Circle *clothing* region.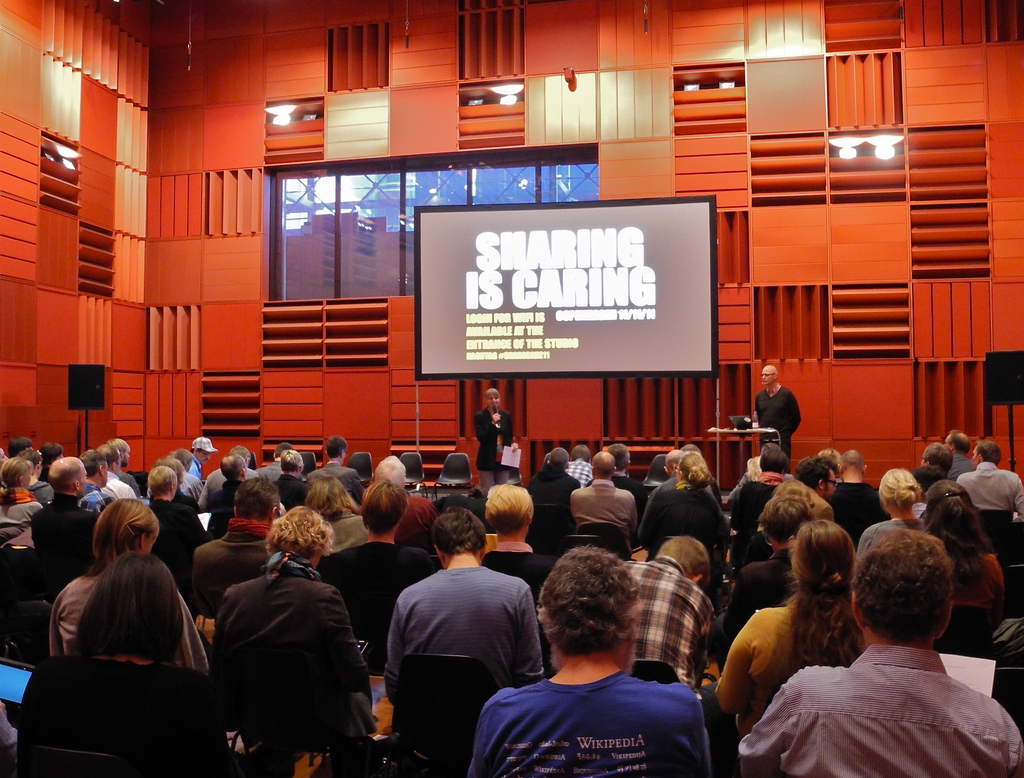
Region: Rect(620, 555, 708, 677).
